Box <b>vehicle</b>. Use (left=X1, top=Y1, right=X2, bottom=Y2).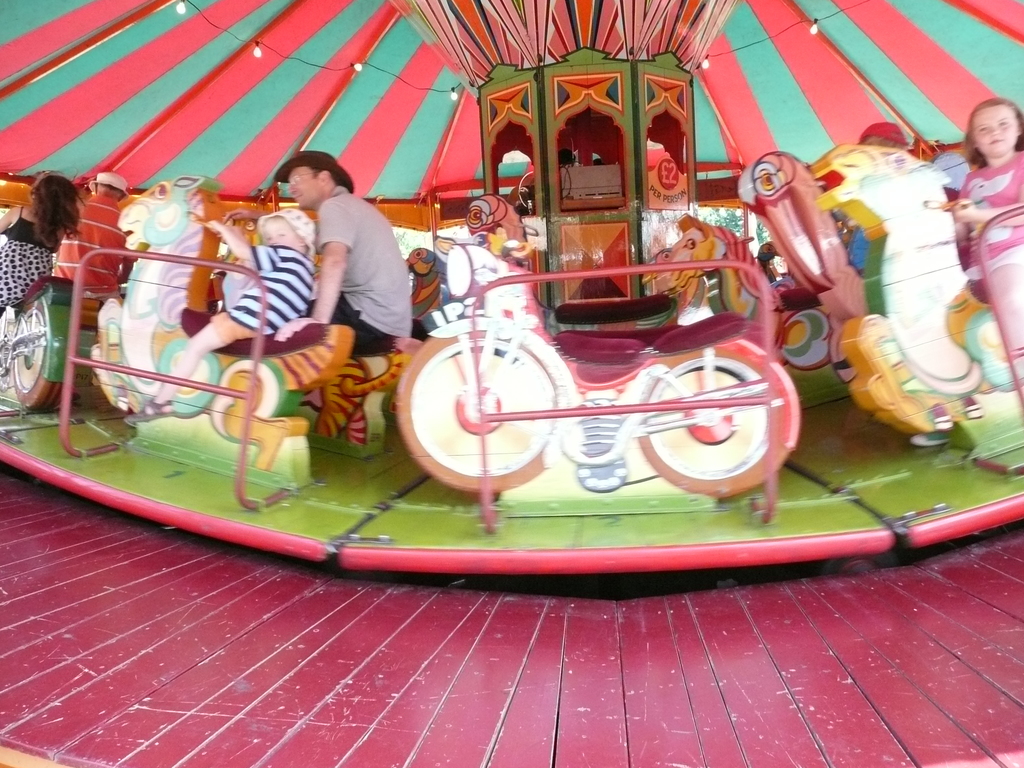
(left=0, top=0, right=1023, bottom=767).
